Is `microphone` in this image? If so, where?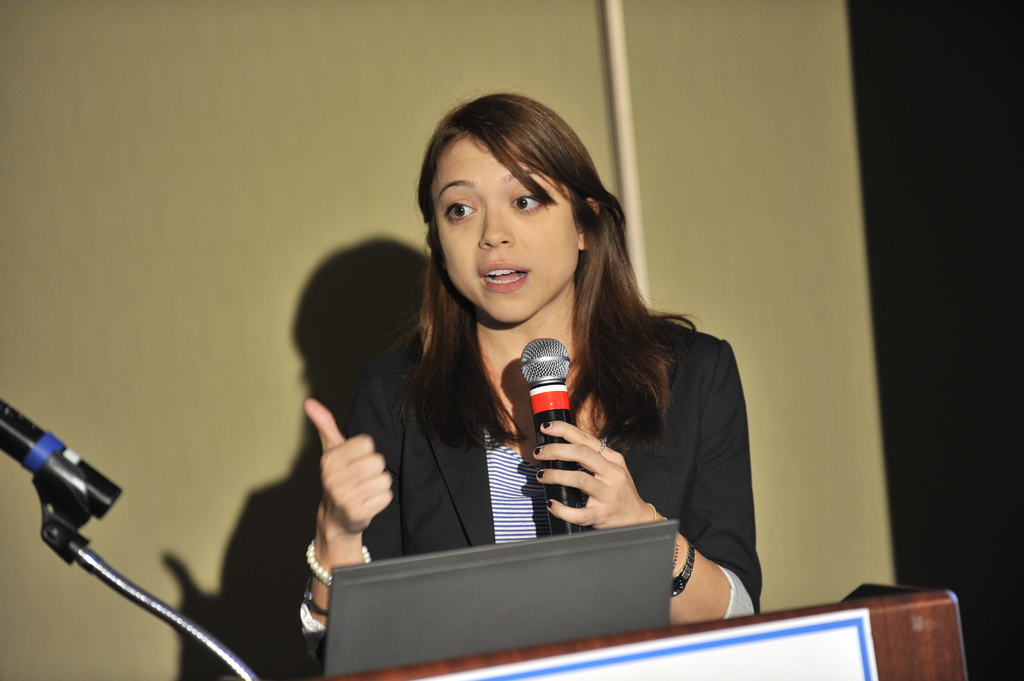
Yes, at locate(519, 337, 586, 534).
